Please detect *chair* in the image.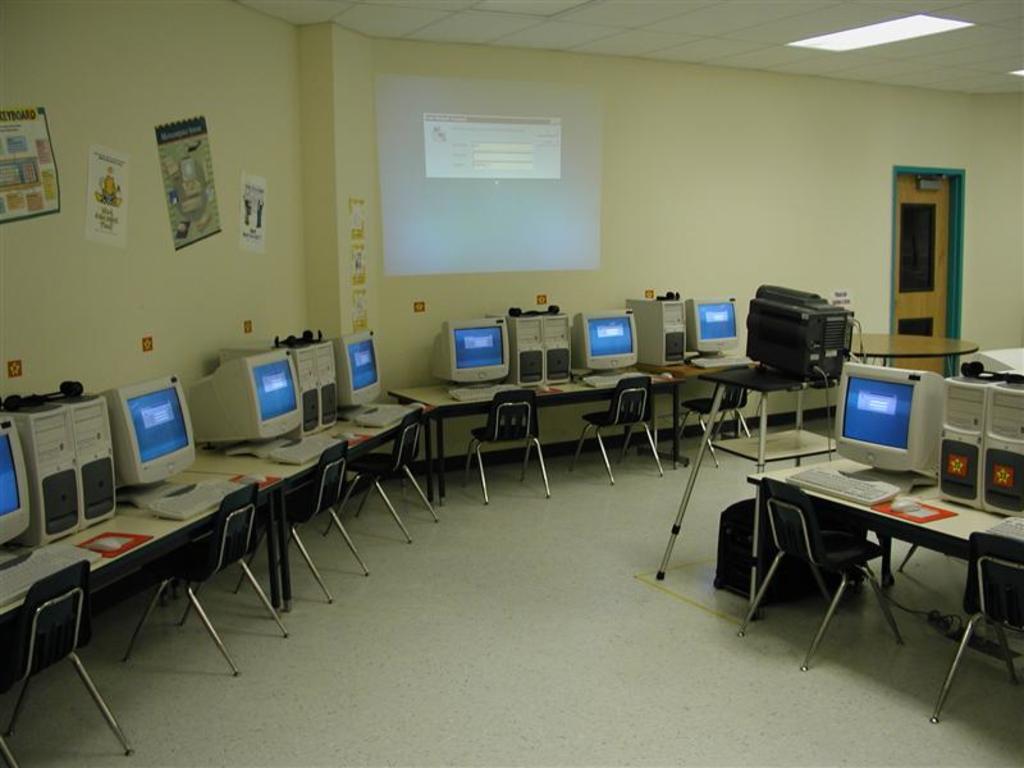
Rect(737, 471, 905, 672).
